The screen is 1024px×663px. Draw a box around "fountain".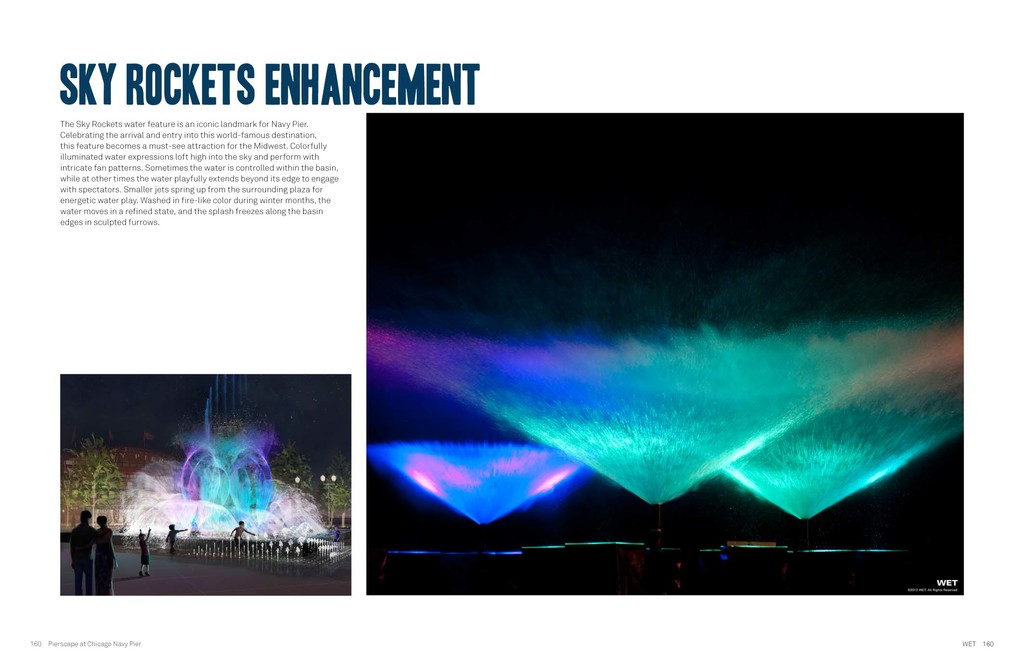
{"x1": 395, "y1": 92, "x2": 973, "y2": 560}.
